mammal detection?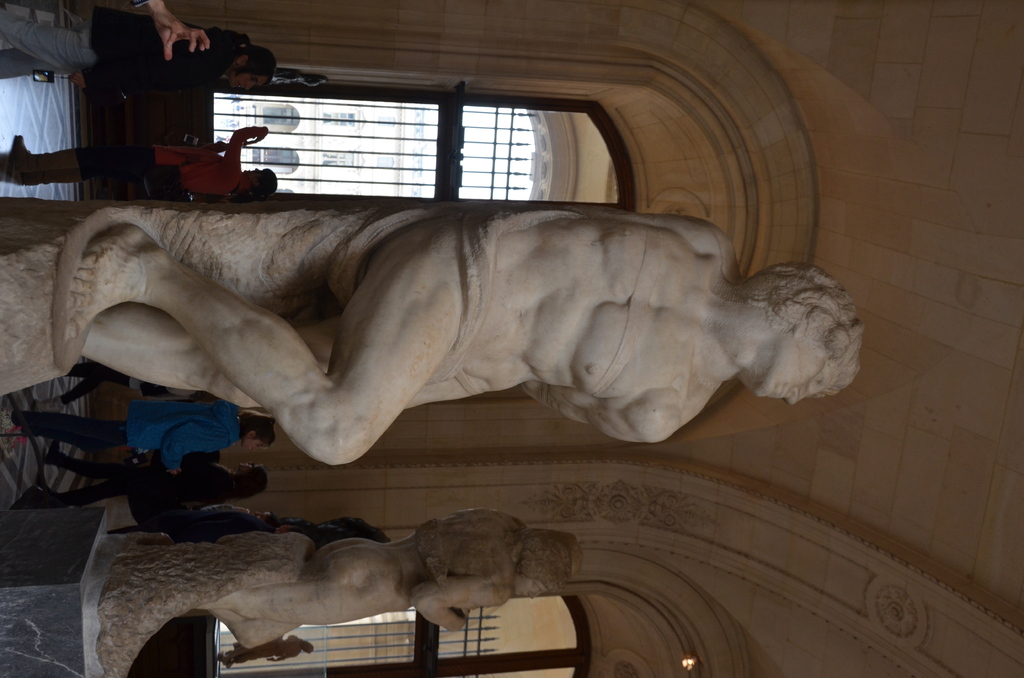
[193,508,572,650]
